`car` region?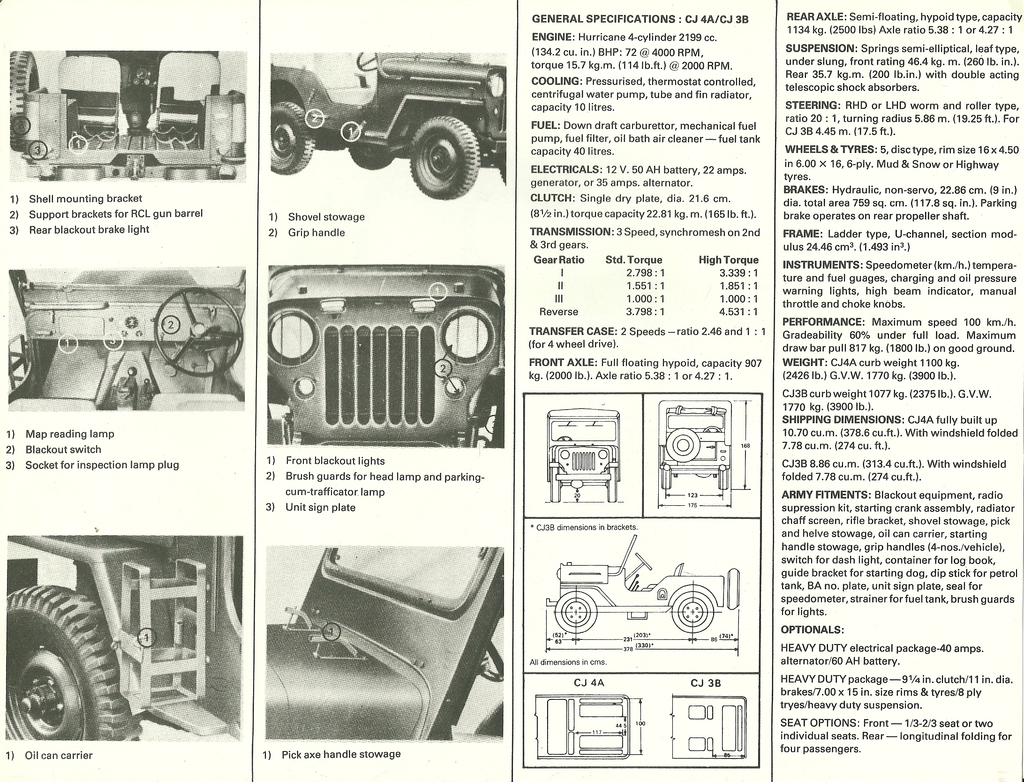
bbox=(546, 531, 736, 632)
